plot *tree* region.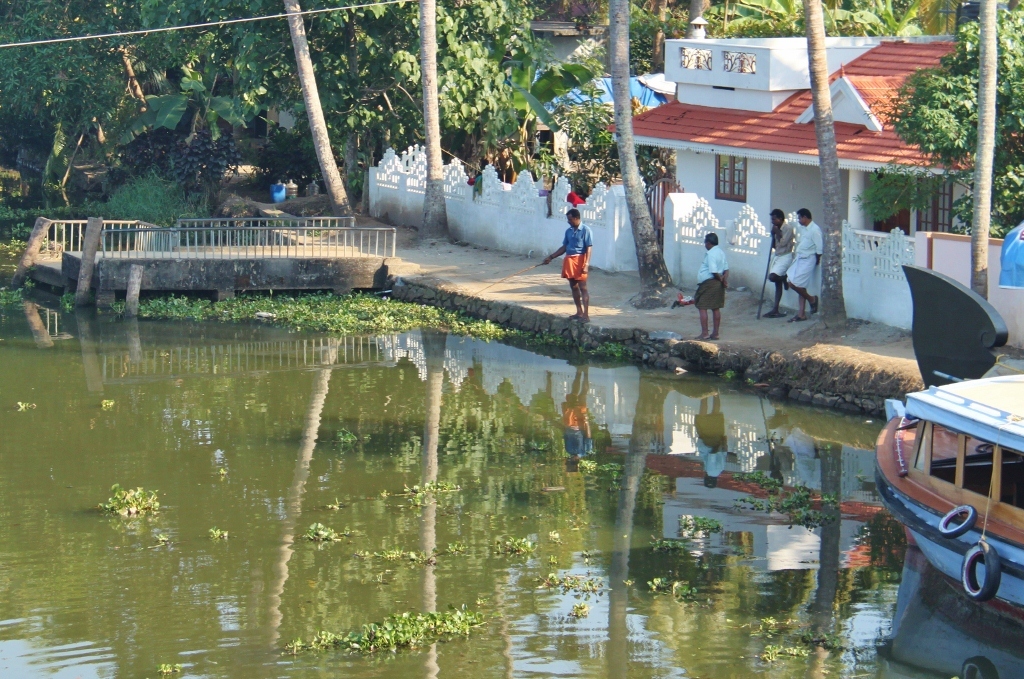
Plotted at bbox(797, 0, 855, 336).
